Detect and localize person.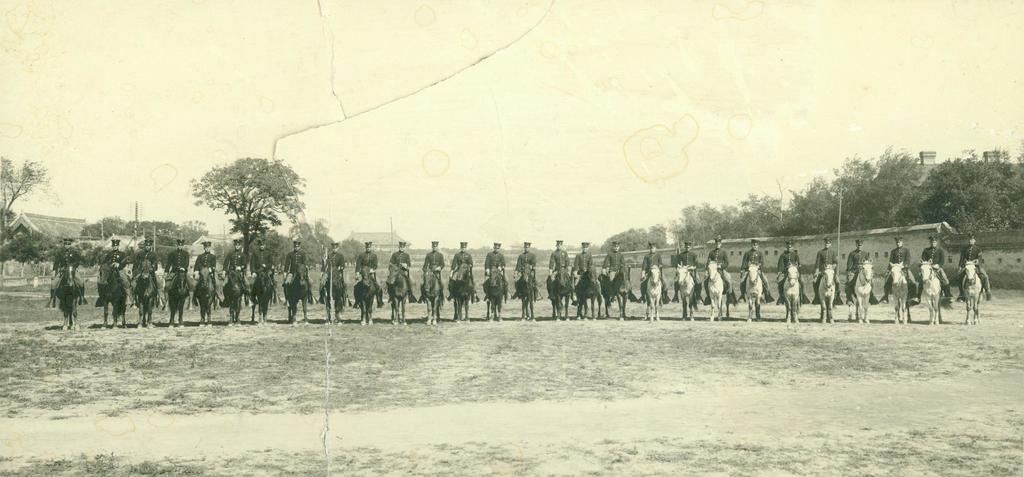
Localized at x1=390, y1=239, x2=413, y2=280.
